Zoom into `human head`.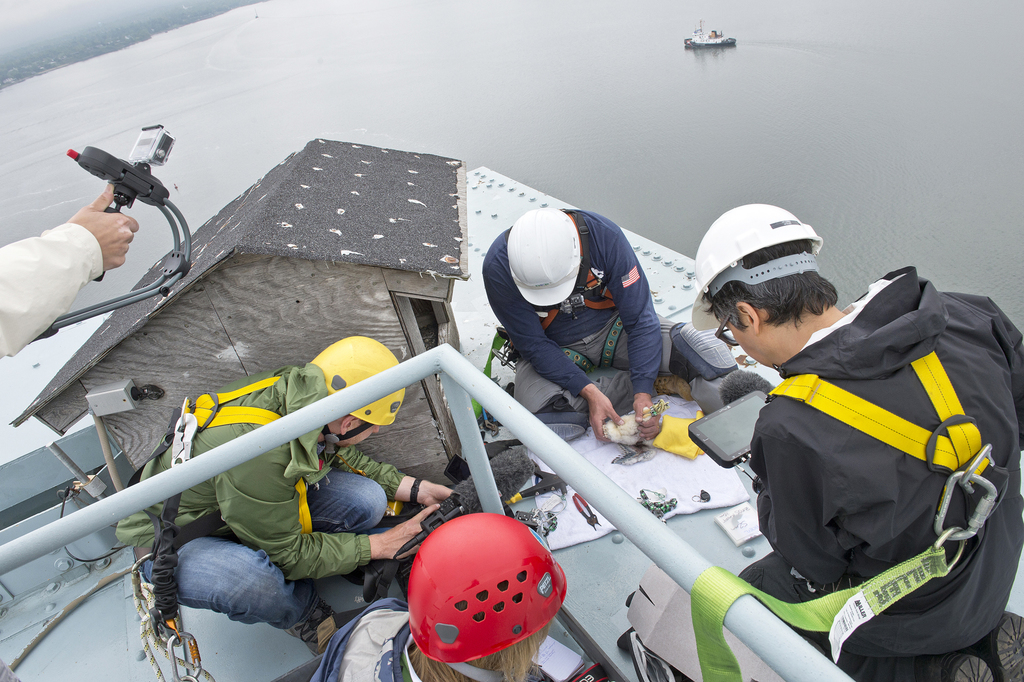
Zoom target: Rect(507, 207, 584, 311).
